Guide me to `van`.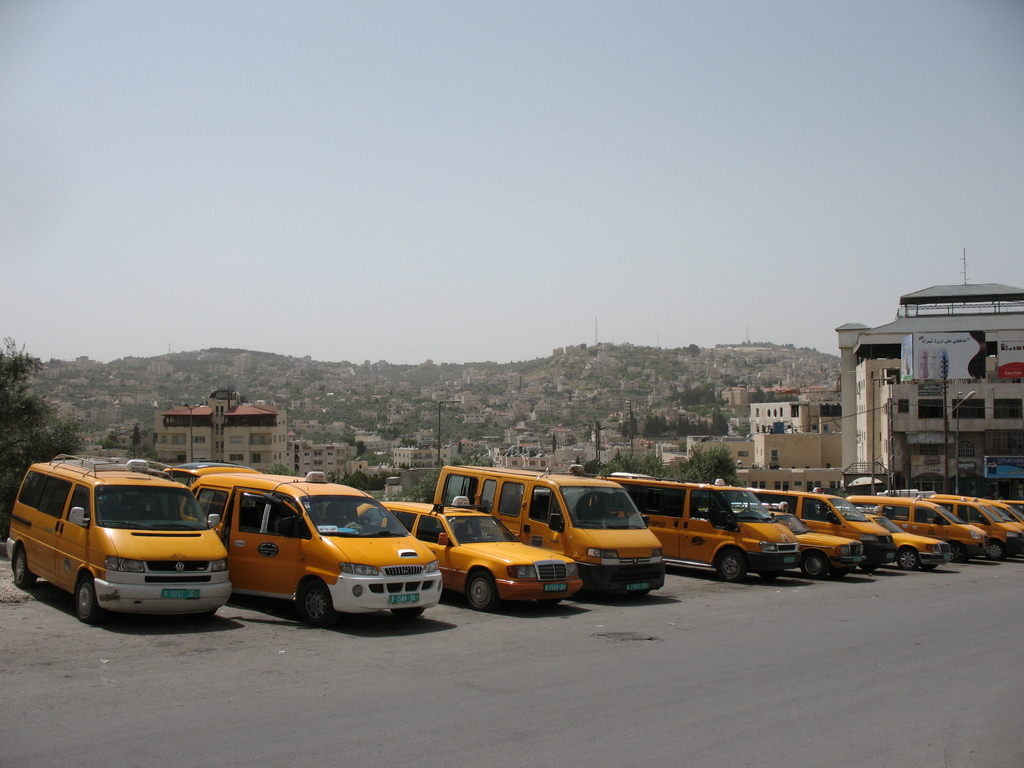
Guidance: [164, 452, 446, 625].
